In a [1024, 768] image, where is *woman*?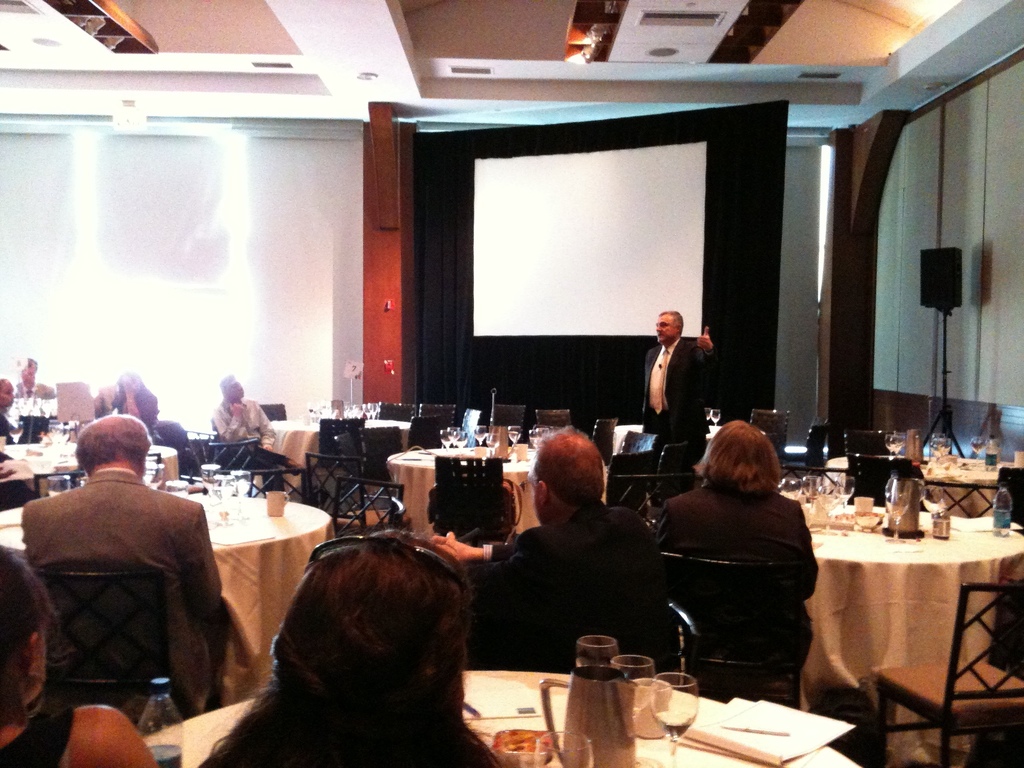
<bbox>198, 531, 509, 767</bbox>.
